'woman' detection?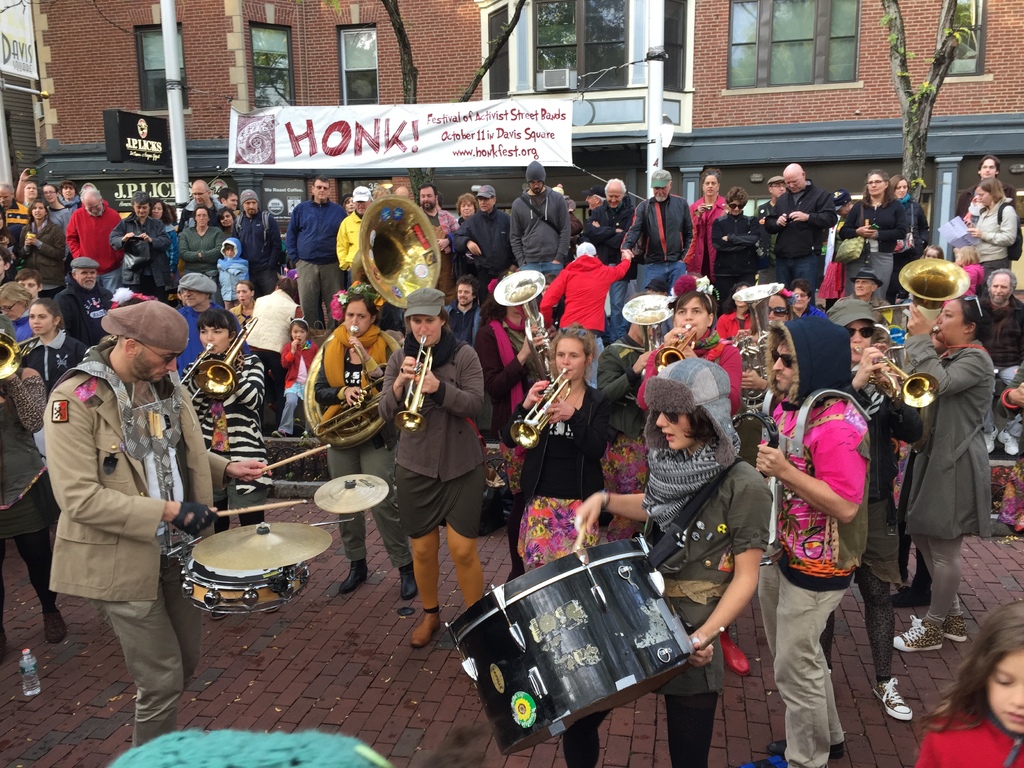
[785, 278, 825, 318]
